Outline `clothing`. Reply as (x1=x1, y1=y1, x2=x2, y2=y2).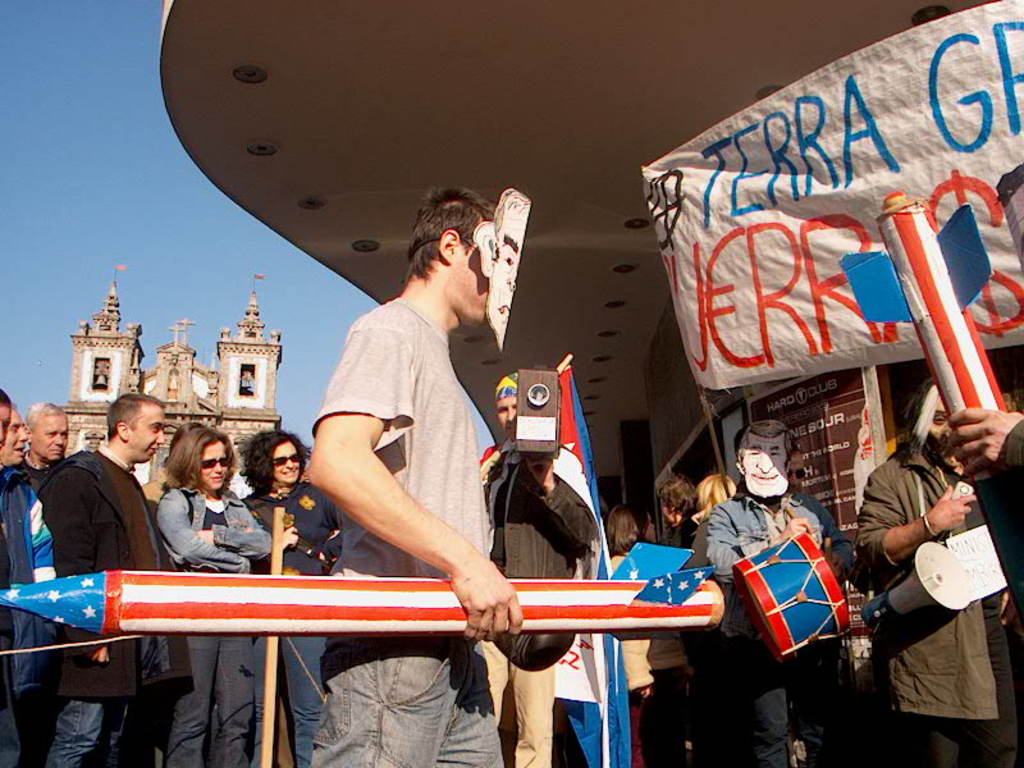
(x1=160, y1=489, x2=271, y2=767).
